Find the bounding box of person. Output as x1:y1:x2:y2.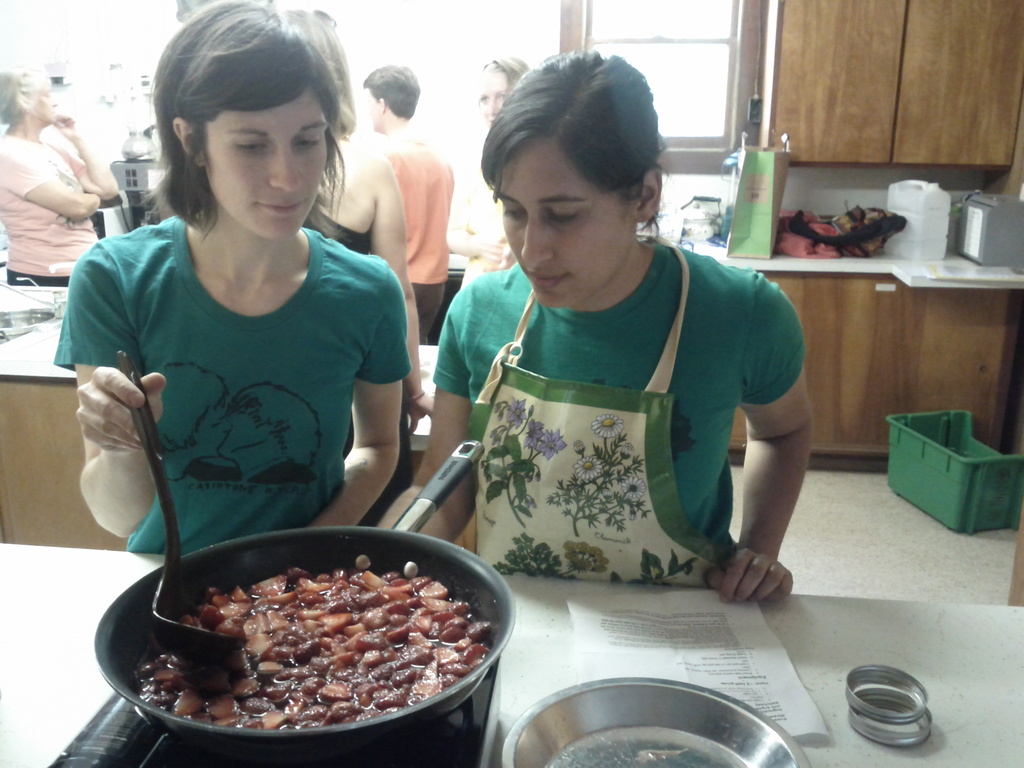
412:45:817:605.
